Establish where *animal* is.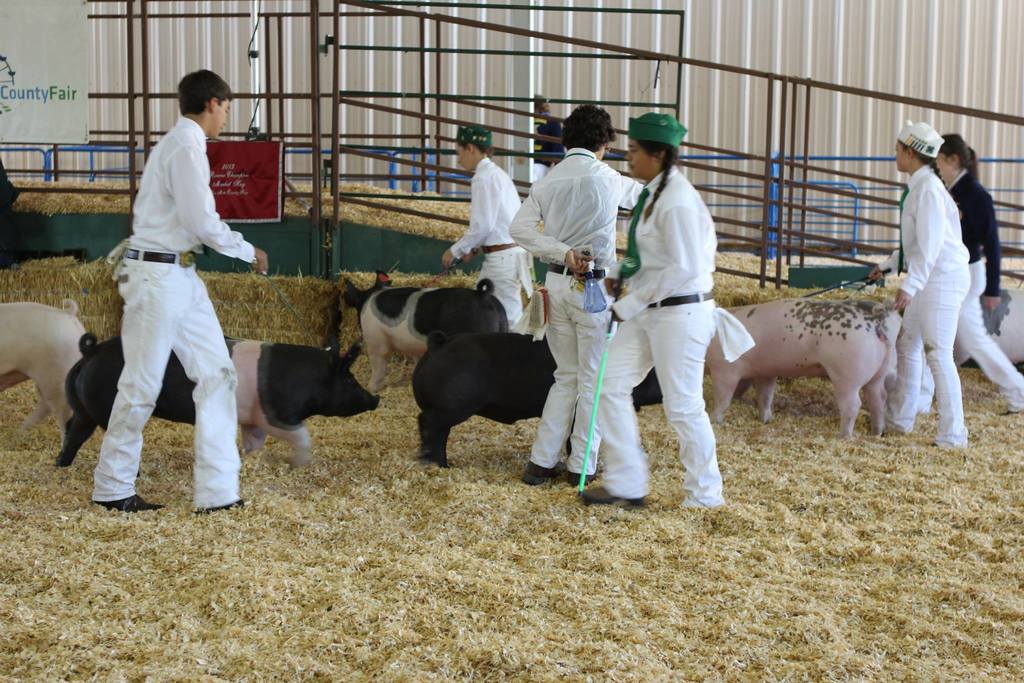
Established at bbox=(0, 295, 94, 448).
